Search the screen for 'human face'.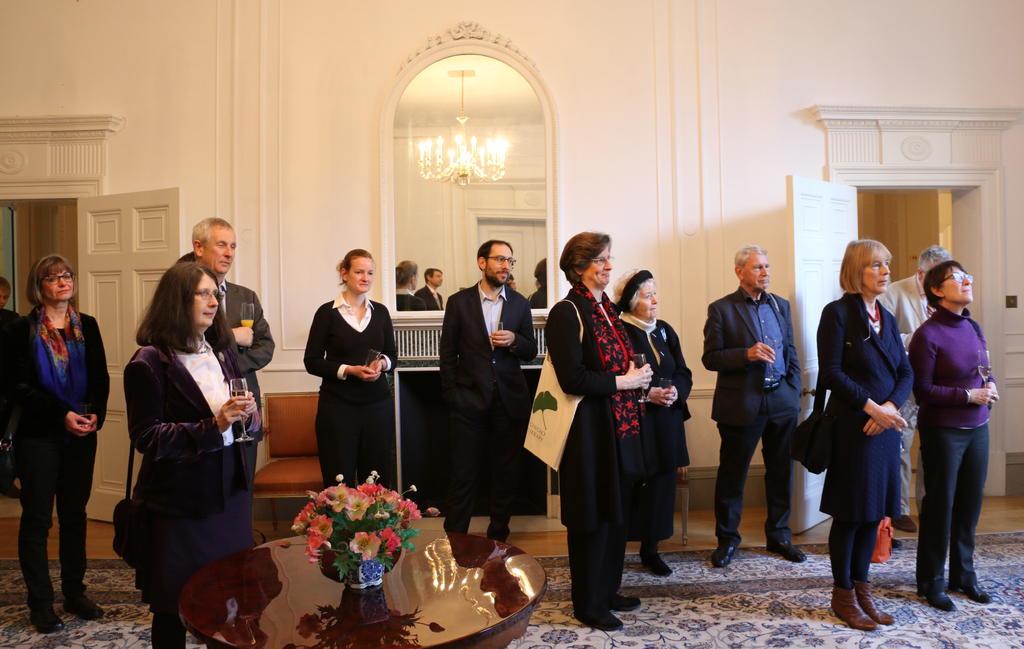
Found at pyautogui.locateOnScreen(191, 273, 221, 330).
